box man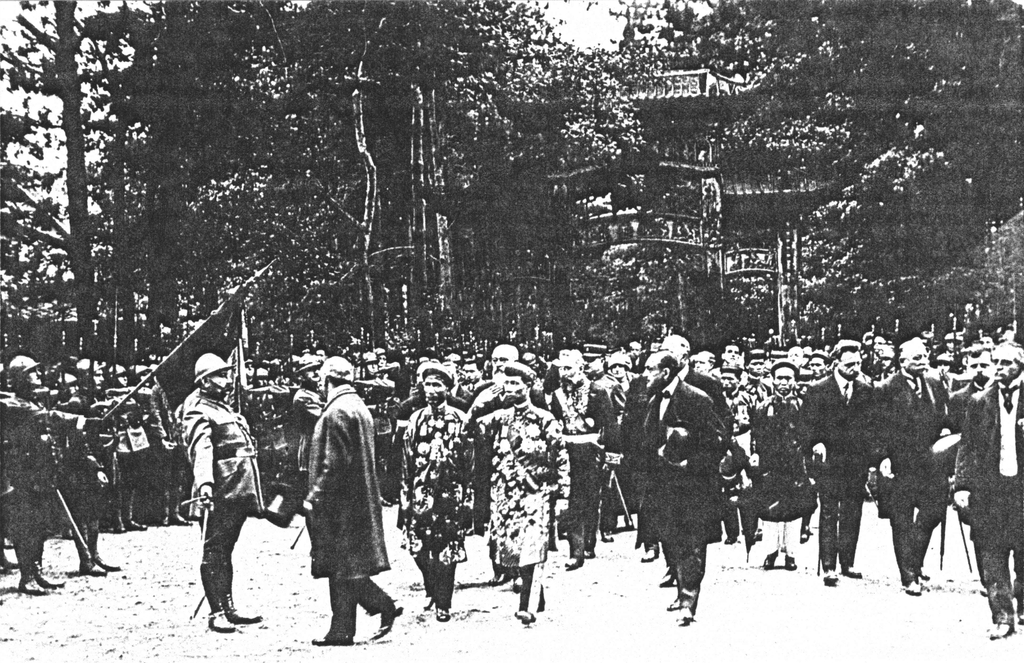
locate(163, 350, 271, 641)
